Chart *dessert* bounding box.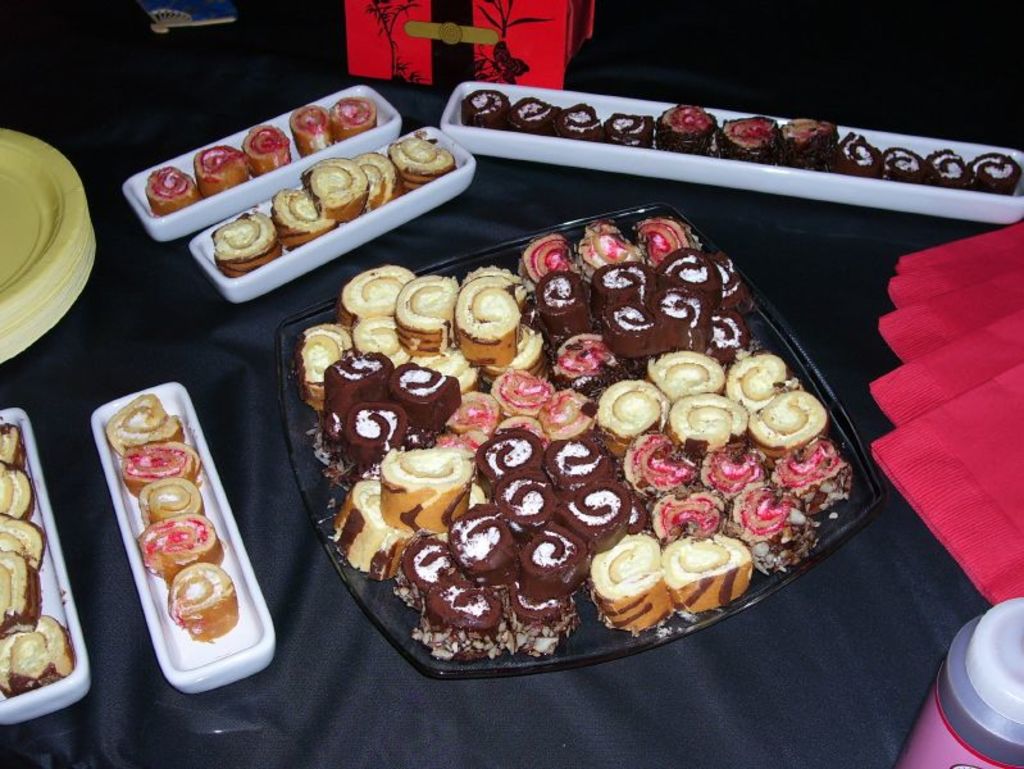
Charted: select_region(883, 145, 928, 183).
